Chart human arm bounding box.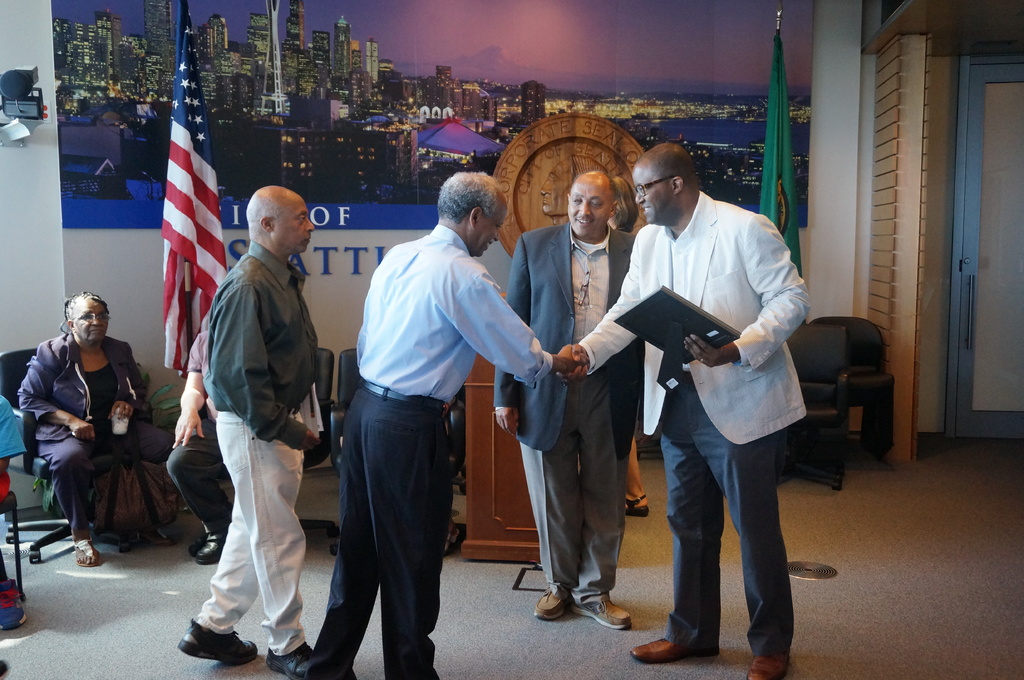
Charted: box=[0, 395, 10, 477].
